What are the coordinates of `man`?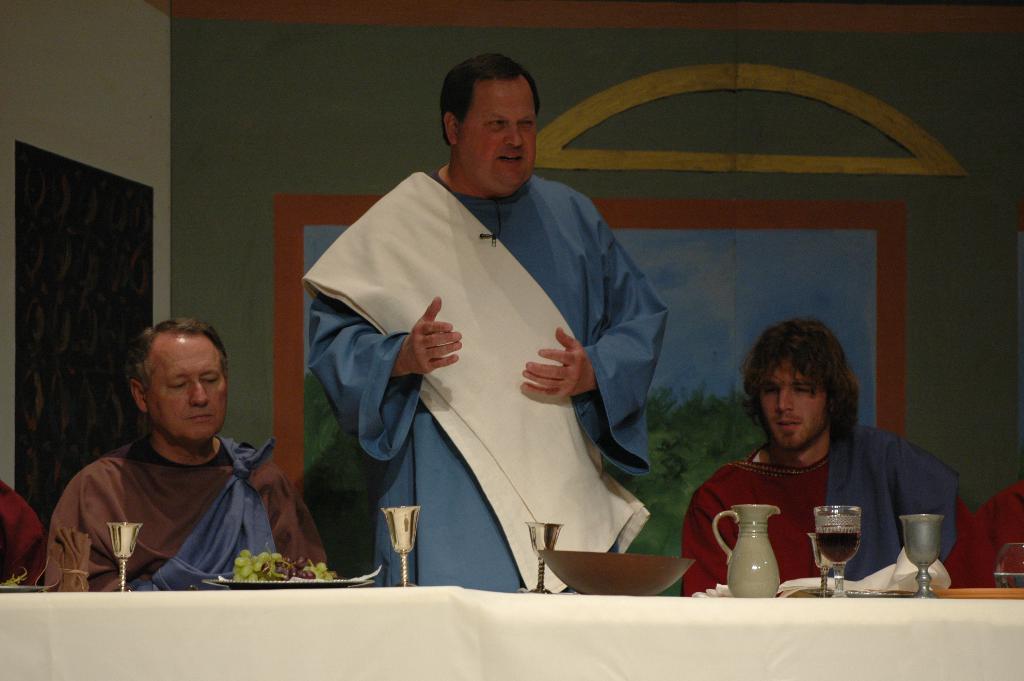
[left=30, top=318, right=318, bottom=602].
